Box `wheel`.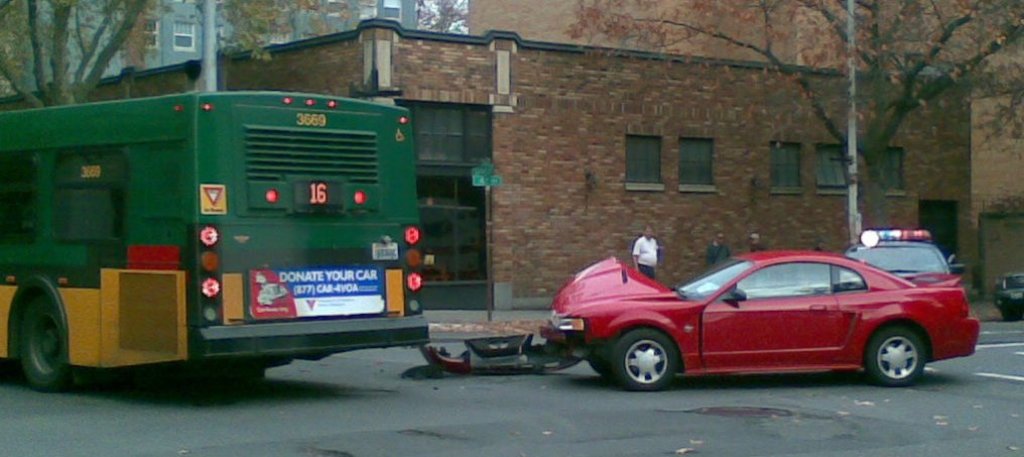
<region>584, 355, 614, 381</region>.
